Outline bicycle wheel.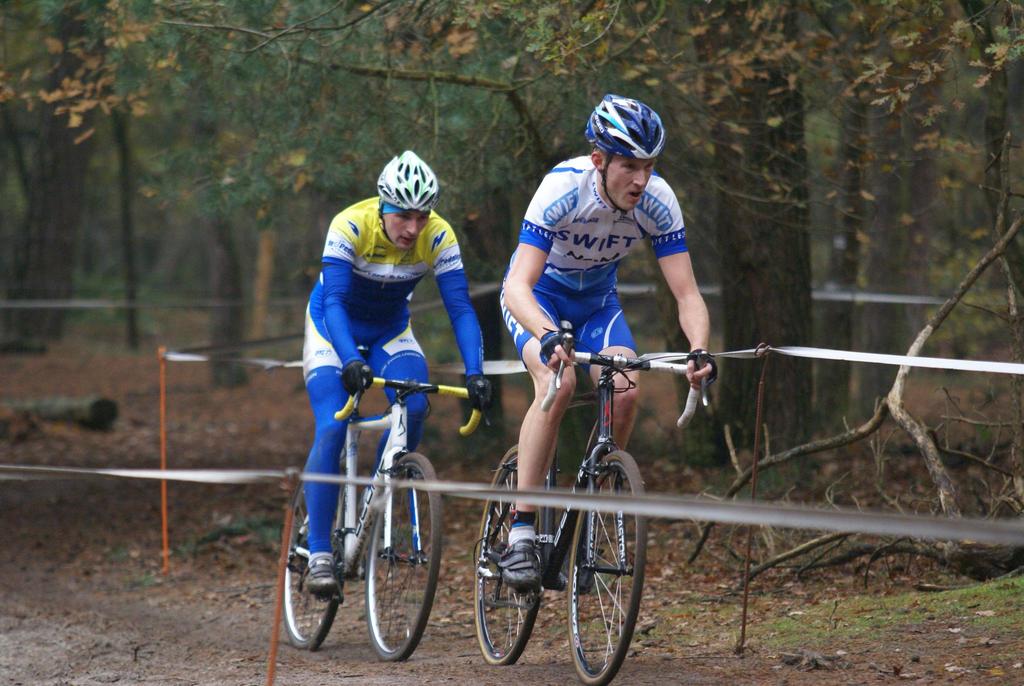
Outline: [x1=473, y1=443, x2=540, y2=667].
